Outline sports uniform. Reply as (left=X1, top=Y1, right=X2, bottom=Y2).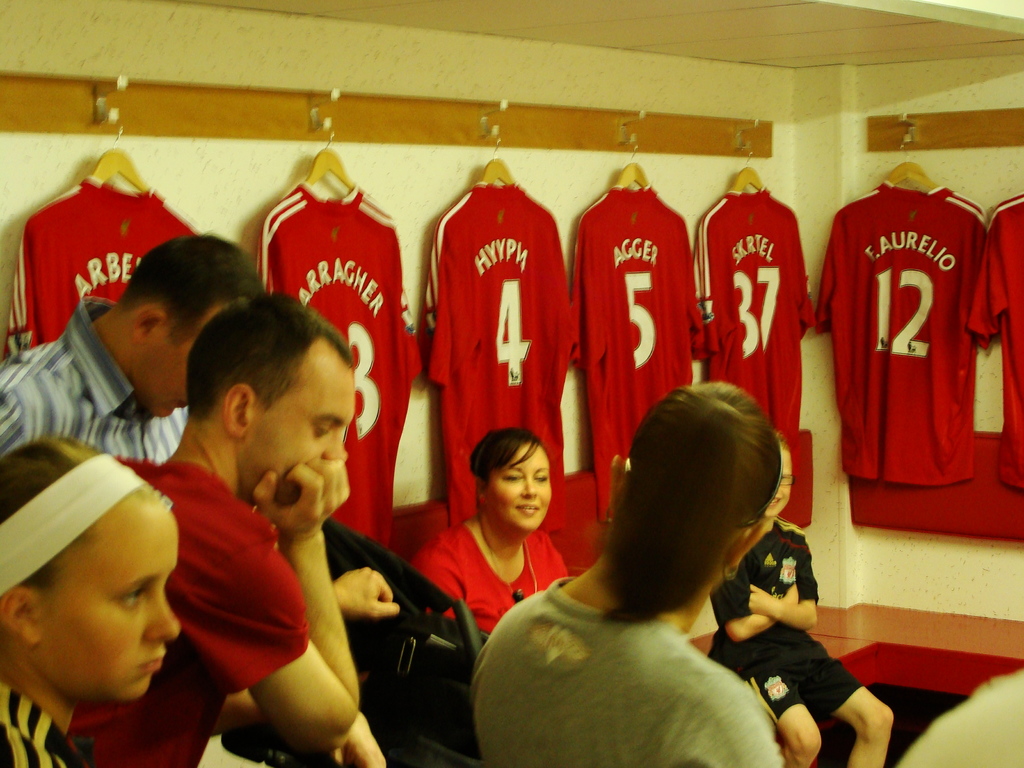
(left=973, top=188, right=1023, bottom=497).
